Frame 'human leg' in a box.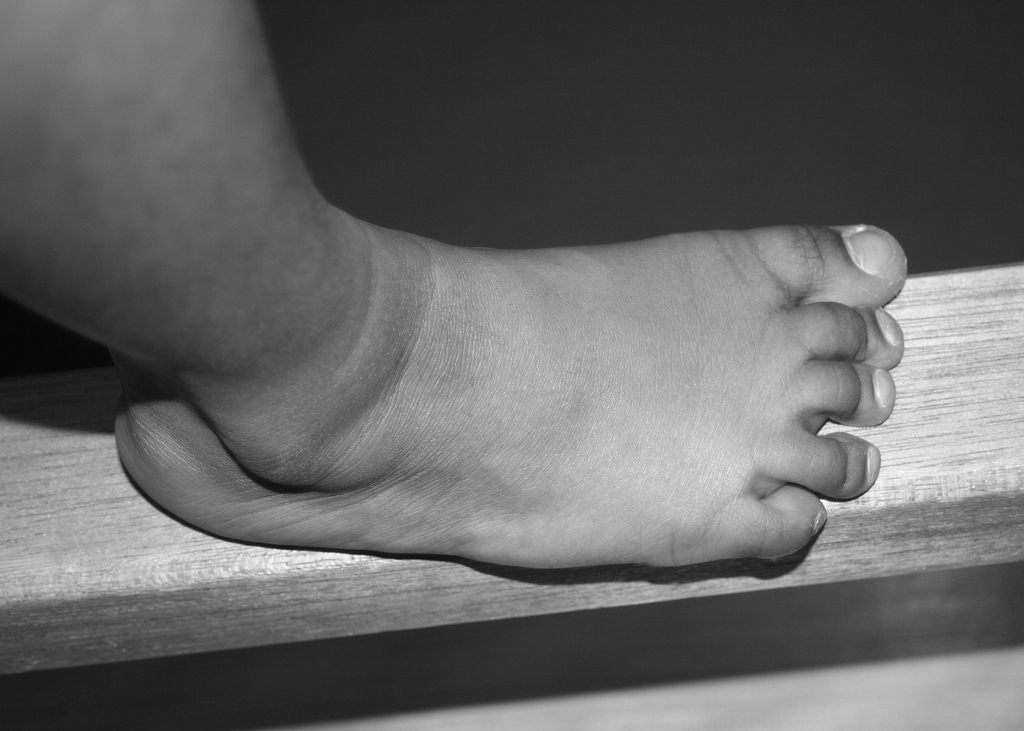
<region>0, 0, 909, 573</region>.
